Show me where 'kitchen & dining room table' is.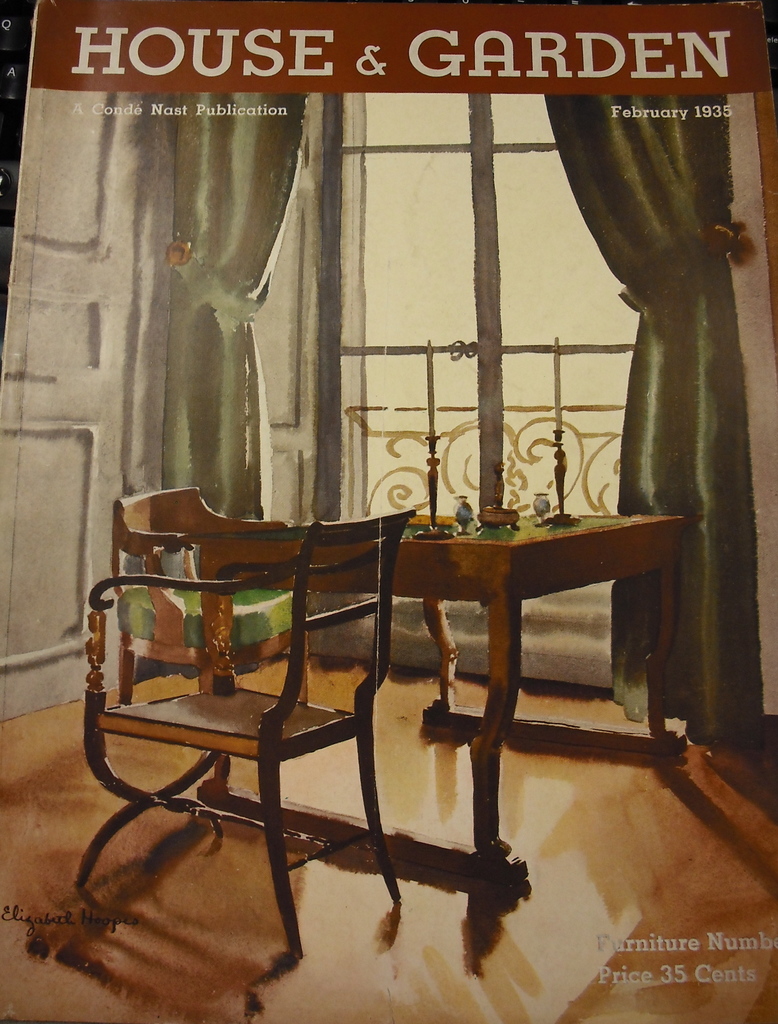
'kitchen & dining room table' is at locate(181, 483, 673, 855).
